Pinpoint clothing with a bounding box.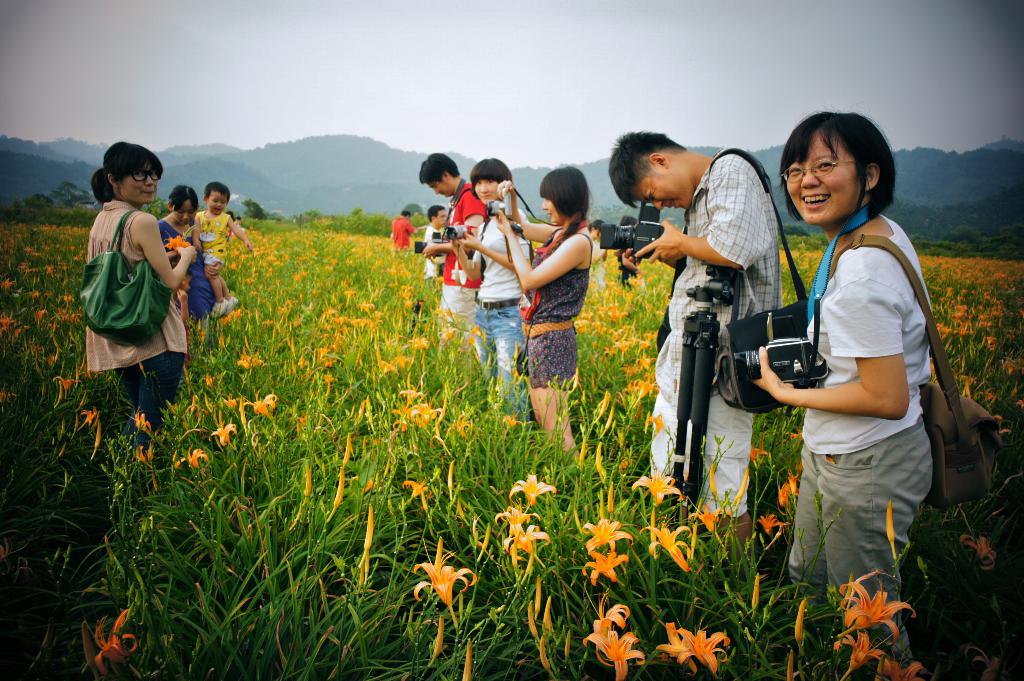
{"left": 436, "top": 181, "right": 488, "bottom": 348}.
